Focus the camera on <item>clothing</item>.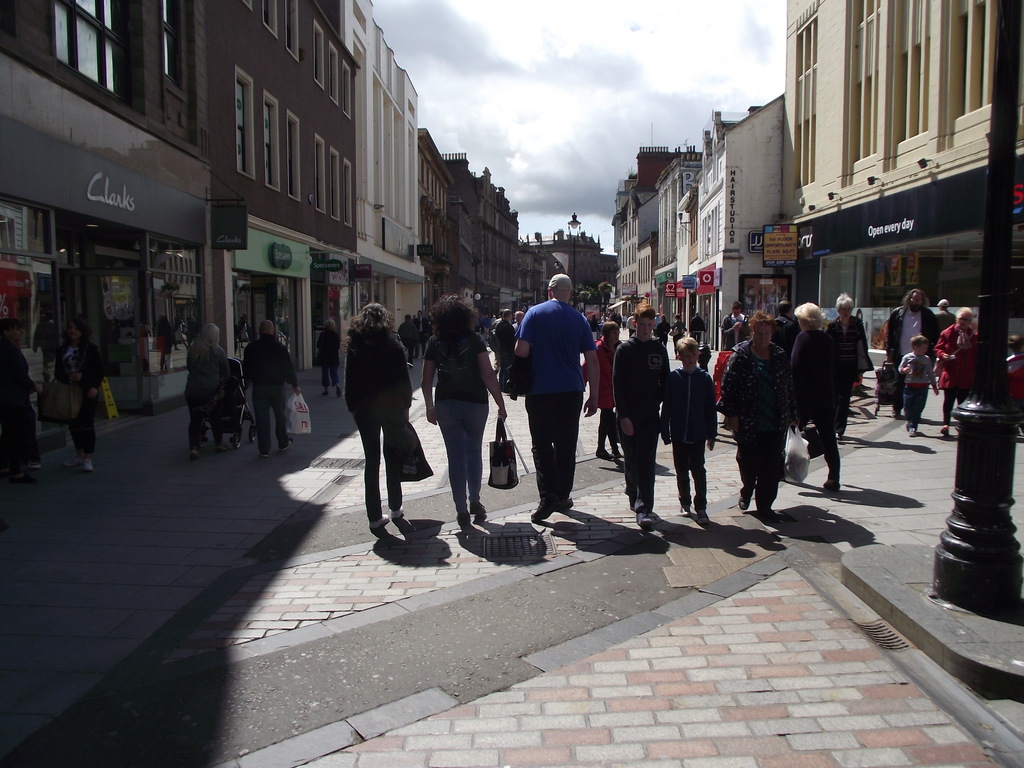
Focus region: box(0, 333, 43, 467).
